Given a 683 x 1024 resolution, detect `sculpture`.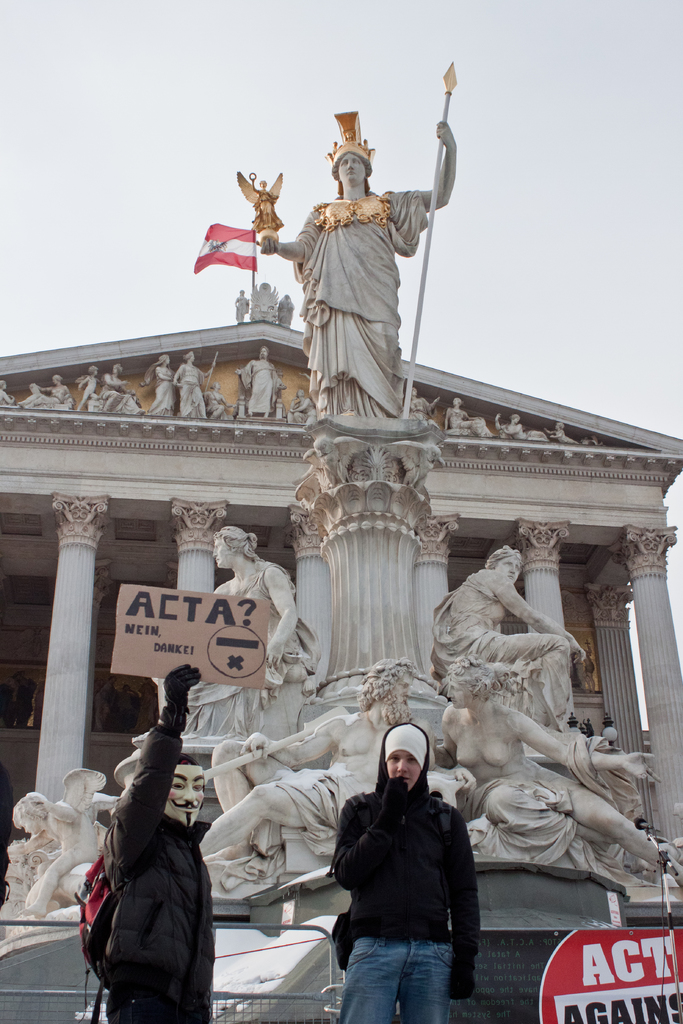
rect(240, 349, 286, 425).
